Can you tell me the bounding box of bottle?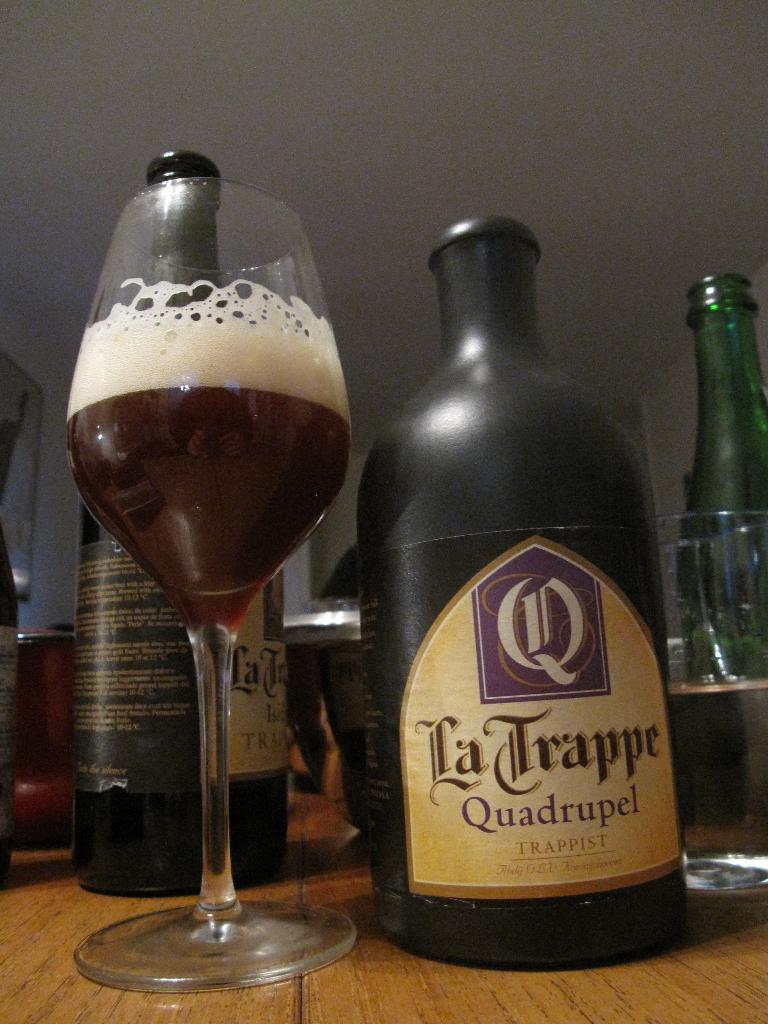
bbox=[346, 171, 693, 958].
